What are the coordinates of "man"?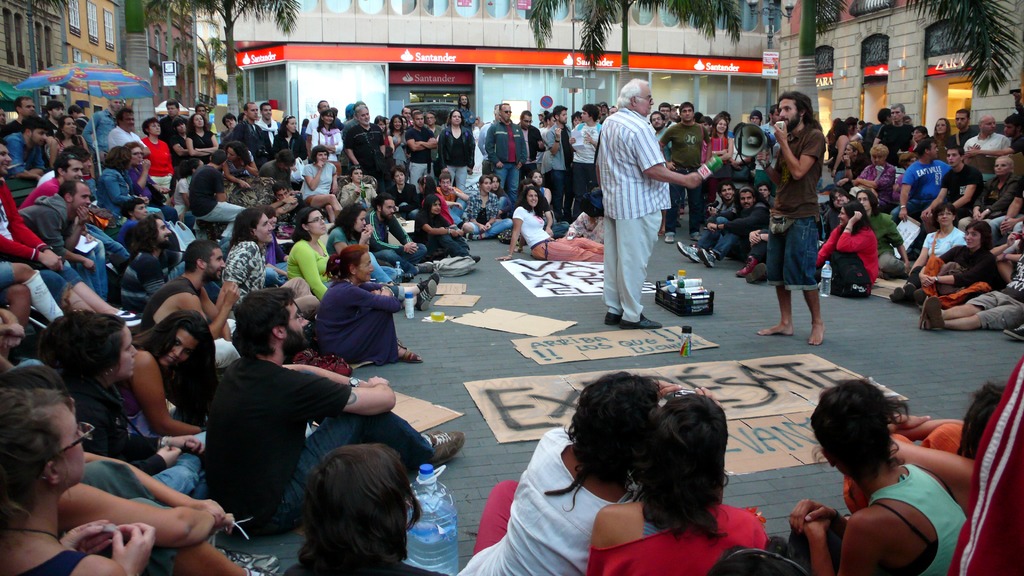
x1=890, y1=138, x2=950, y2=259.
